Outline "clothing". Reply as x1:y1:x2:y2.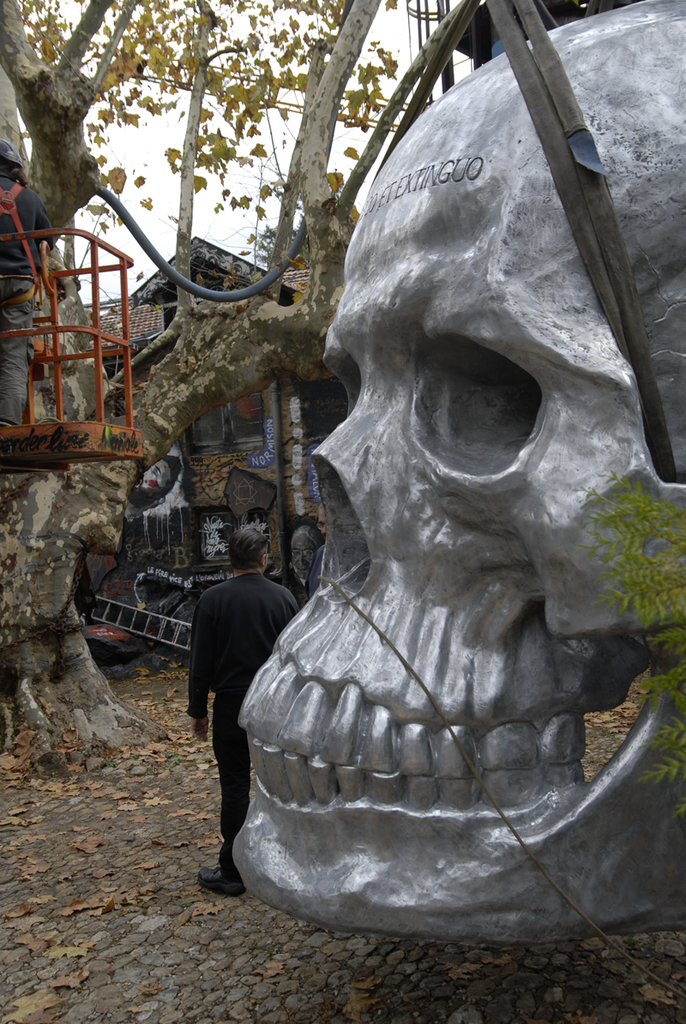
0:172:59:425.
